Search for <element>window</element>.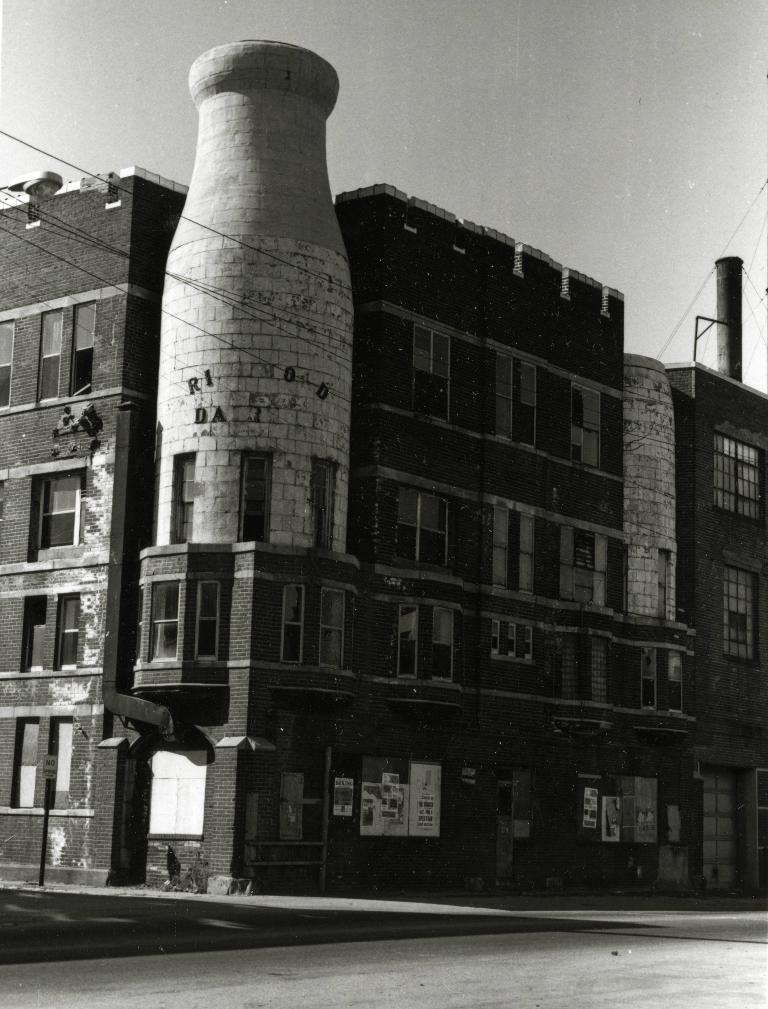
Found at crop(49, 593, 83, 683).
